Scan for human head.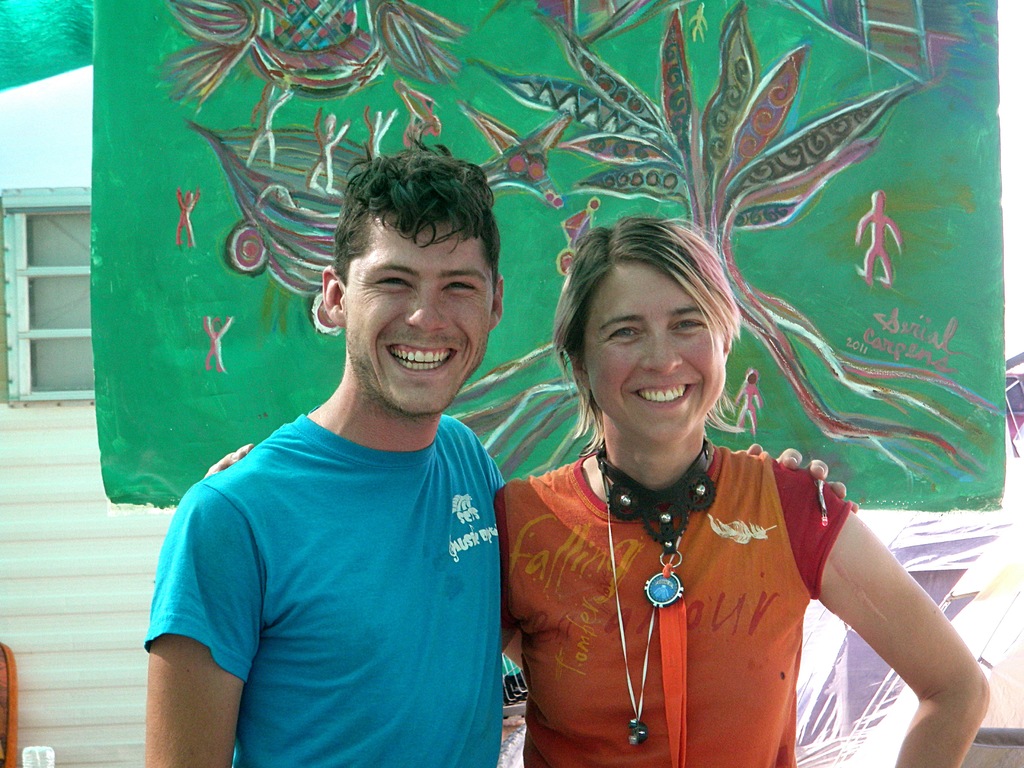
Scan result: box(290, 140, 510, 433).
